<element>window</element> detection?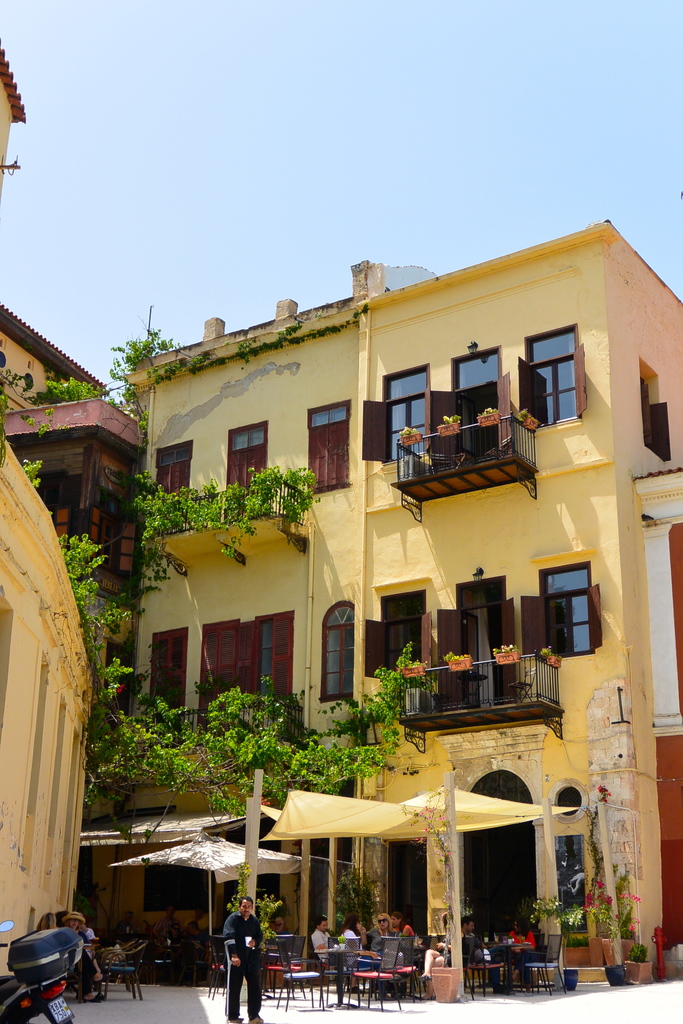
bbox=[220, 414, 265, 508]
